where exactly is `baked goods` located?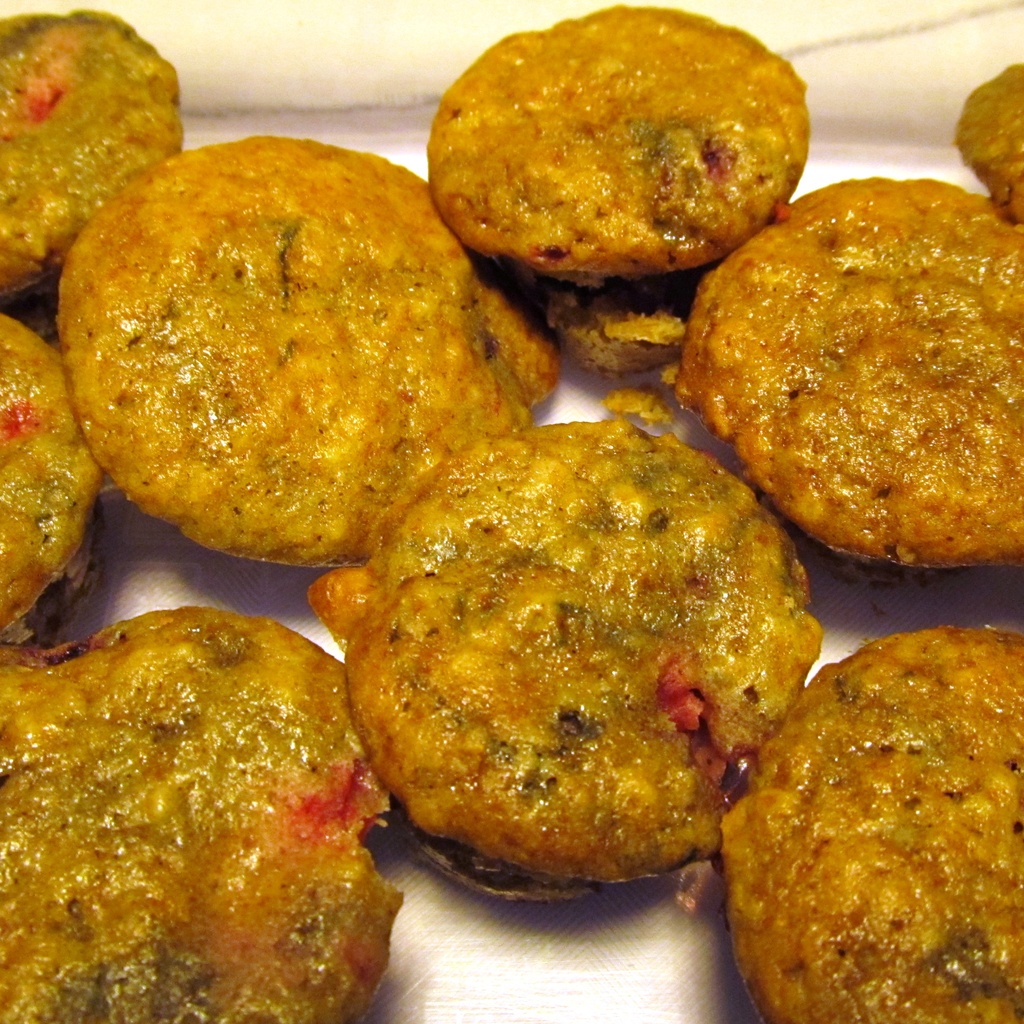
Its bounding box is [294, 404, 826, 904].
